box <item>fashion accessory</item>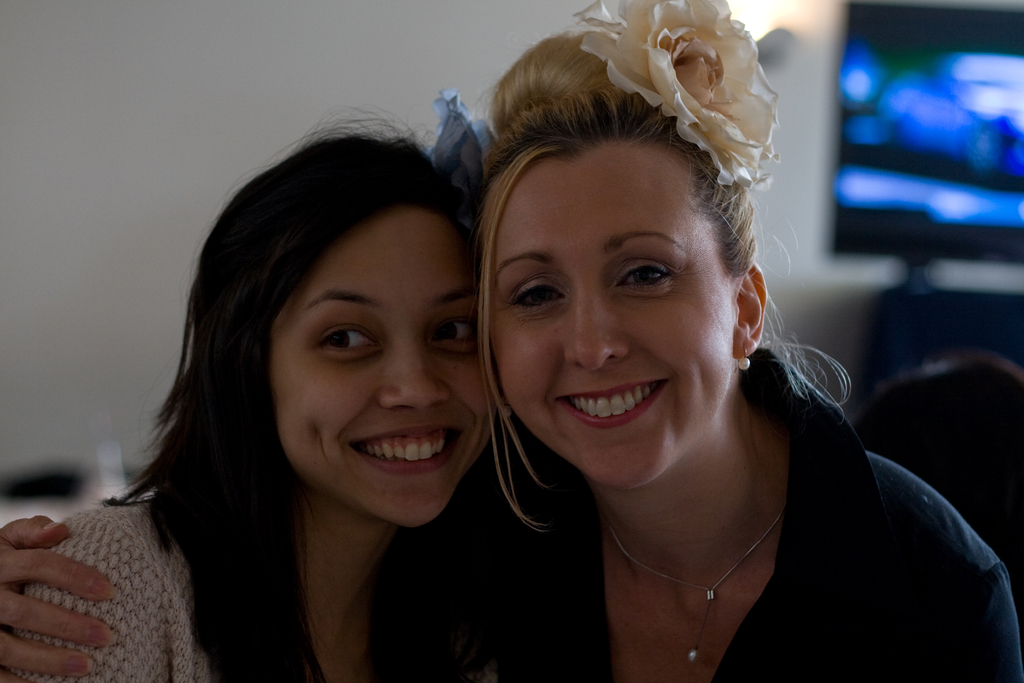
{"left": 735, "top": 348, "right": 751, "bottom": 374}
